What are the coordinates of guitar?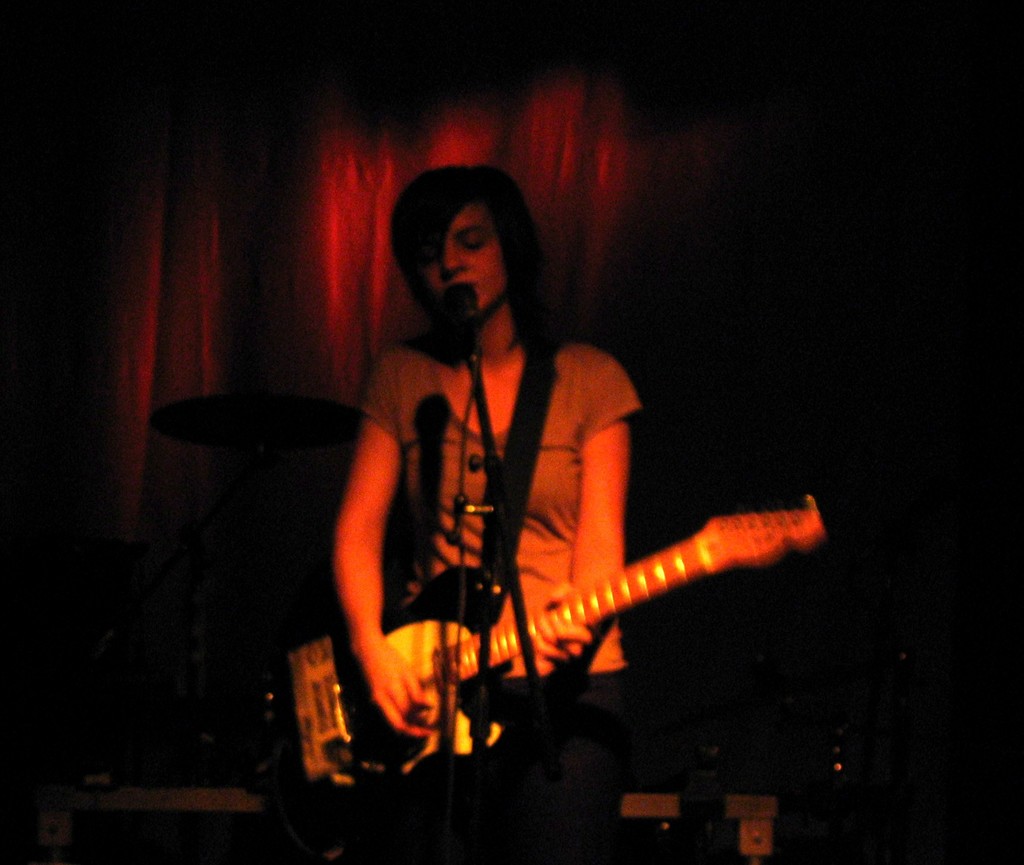
box(305, 444, 826, 798).
